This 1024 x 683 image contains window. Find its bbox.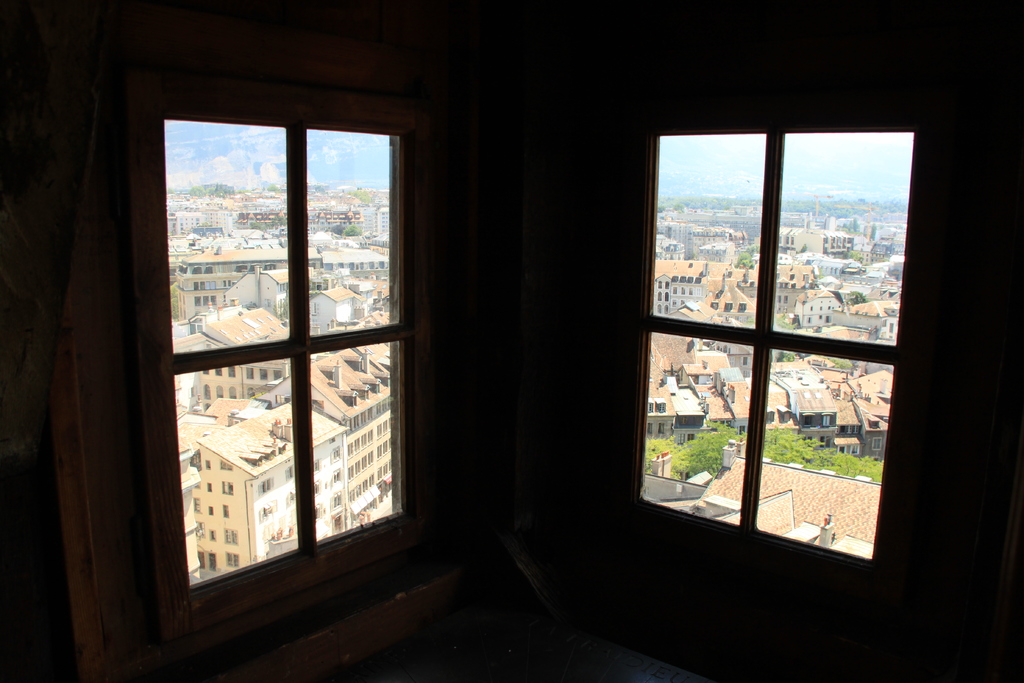
bbox=[331, 508, 343, 532].
